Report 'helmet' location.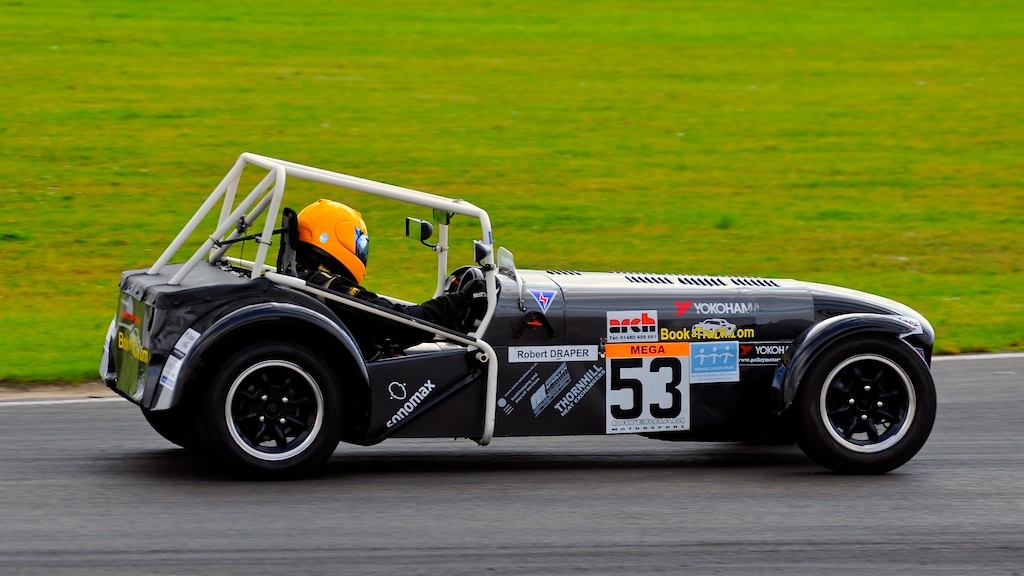
Report: <region>294, 197, 371, 285</region>.
